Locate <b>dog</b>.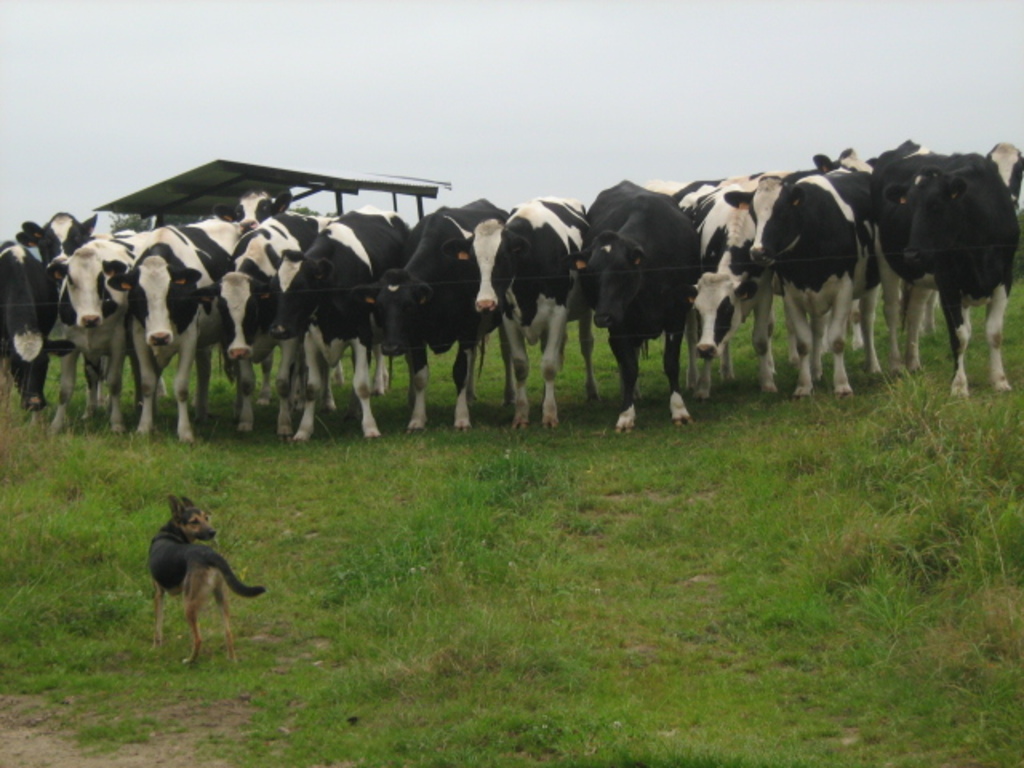
Bounding box: [144,490,274,664].
